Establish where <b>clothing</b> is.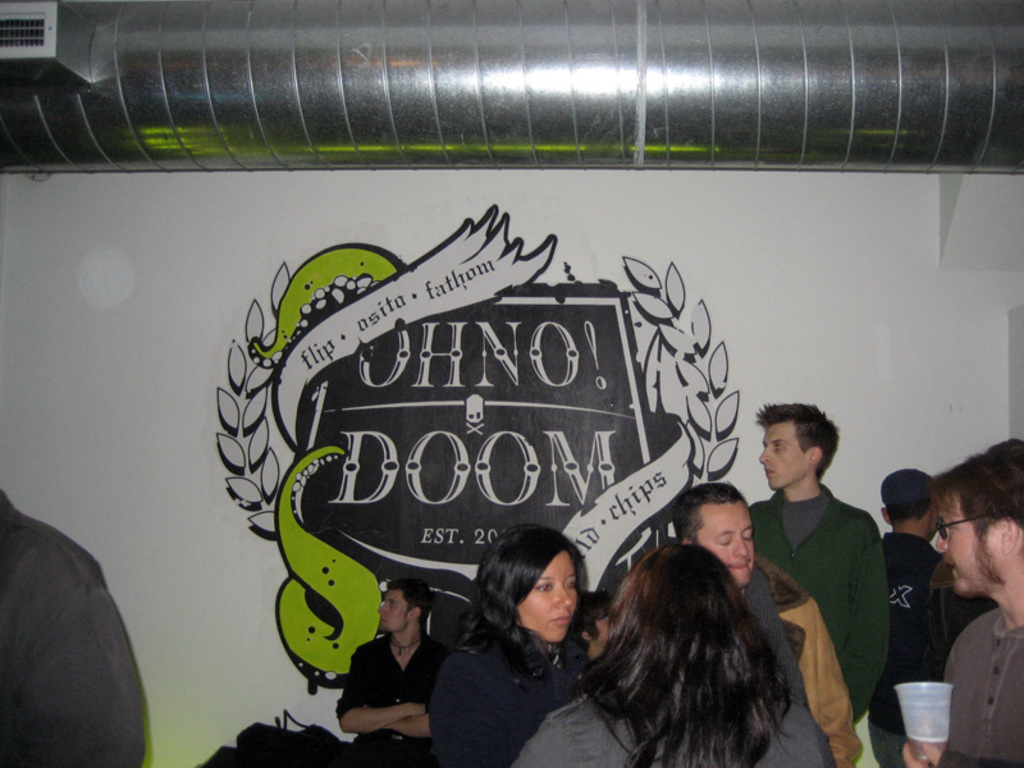
Established at <box>942,605,1023,767</box>.
